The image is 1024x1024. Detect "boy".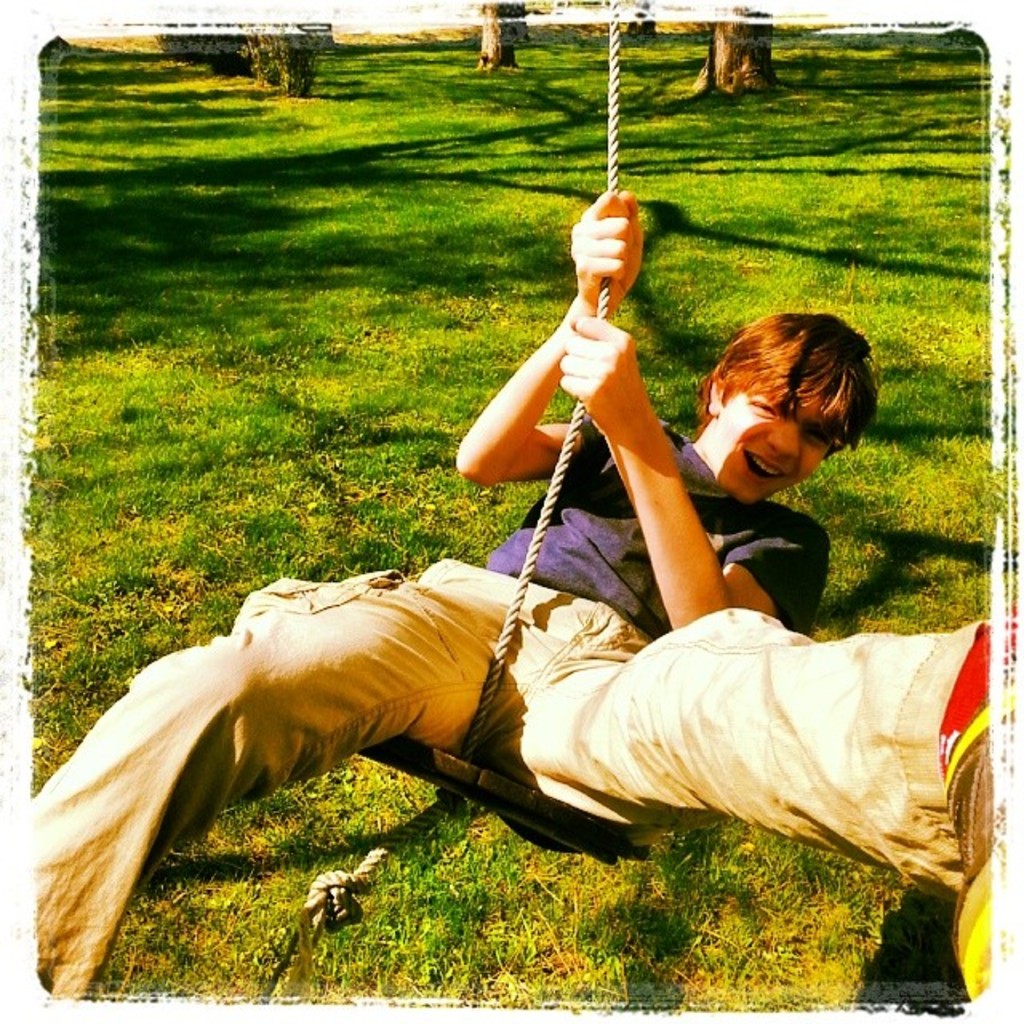
Detection: Rect(26, 181, 1022, 1022).
